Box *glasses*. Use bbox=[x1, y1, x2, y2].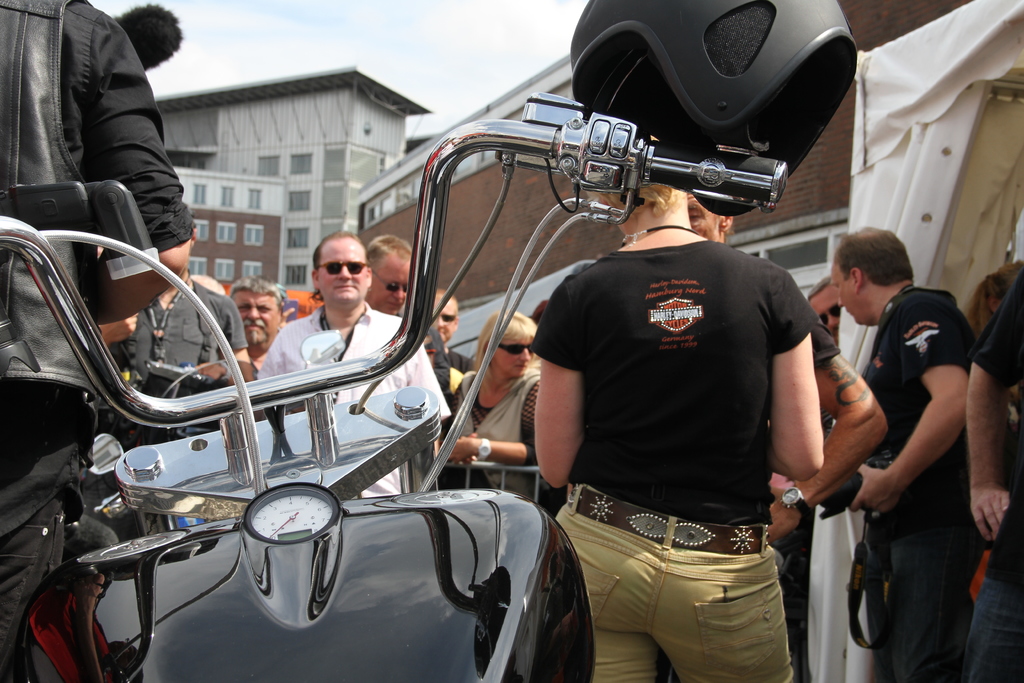
bbox=[378, 270, 415, 297].
